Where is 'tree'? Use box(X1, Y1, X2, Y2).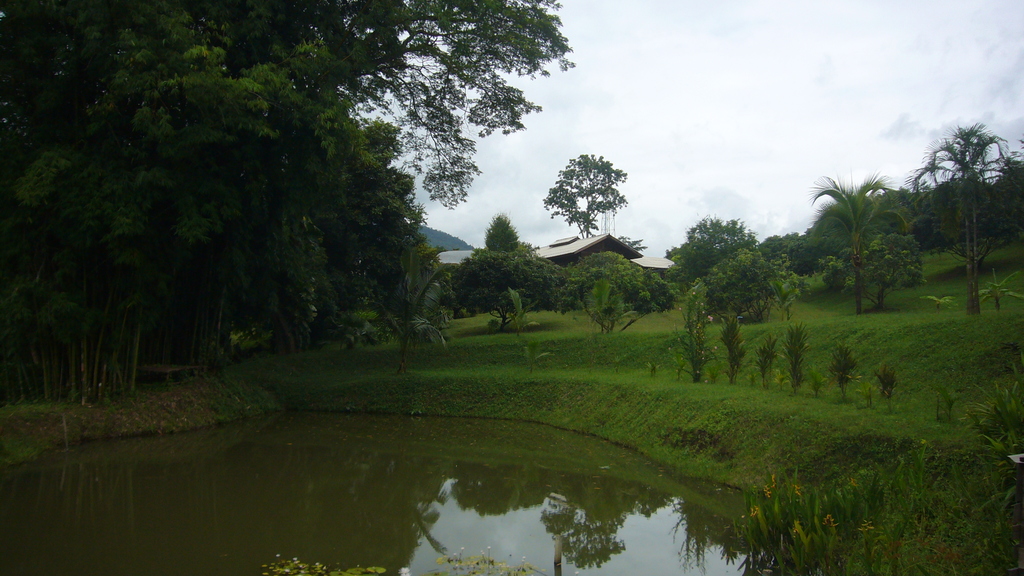
box(543, 132, 644, 244).
